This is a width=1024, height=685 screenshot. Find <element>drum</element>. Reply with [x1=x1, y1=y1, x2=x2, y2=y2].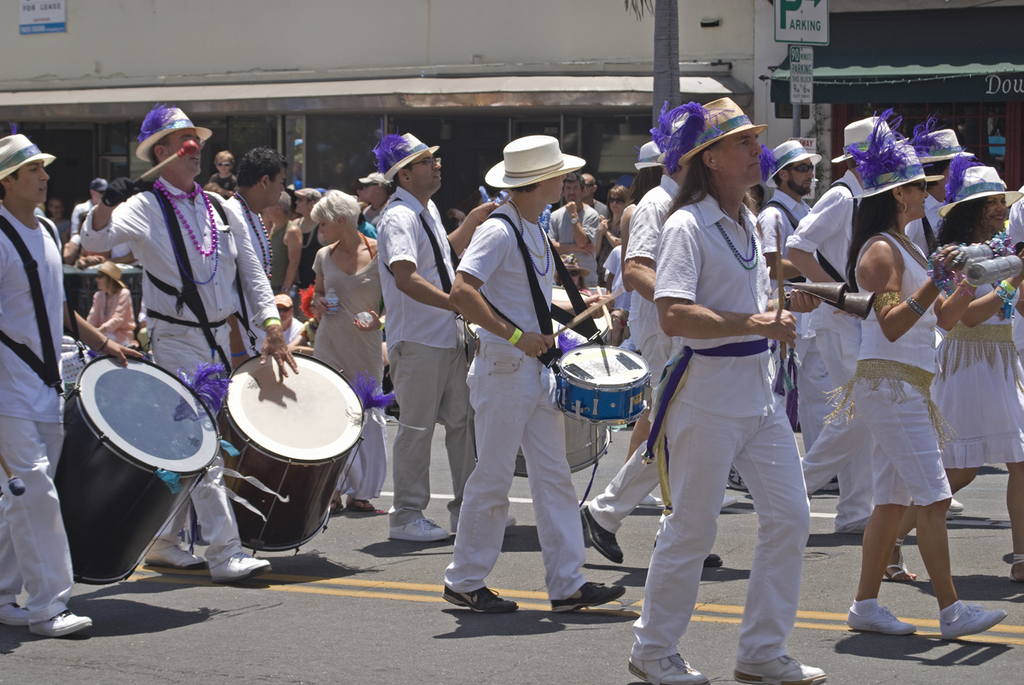
[x1=556, y1=343, x2=655, y2=427].
